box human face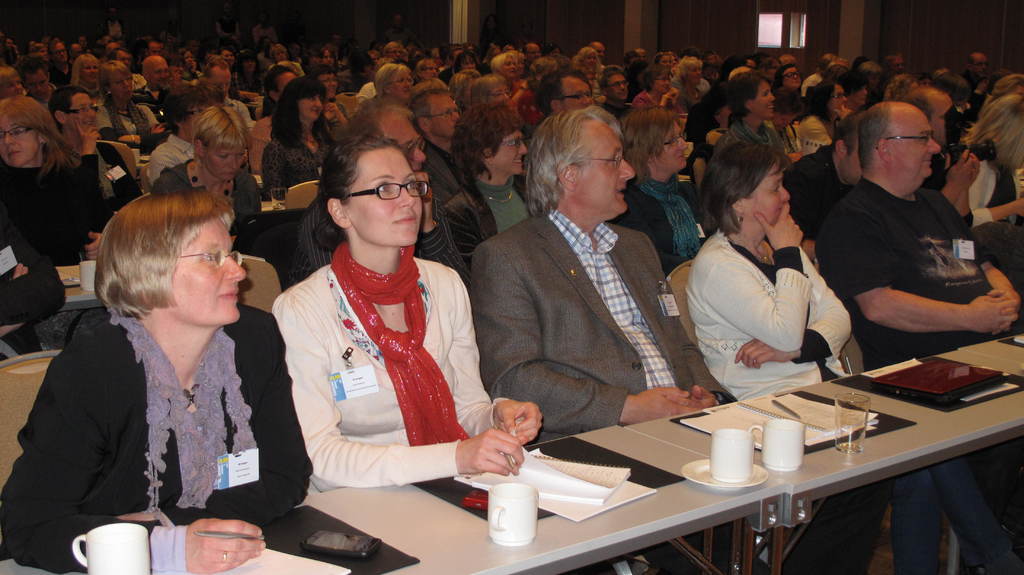
745 164 790 225
